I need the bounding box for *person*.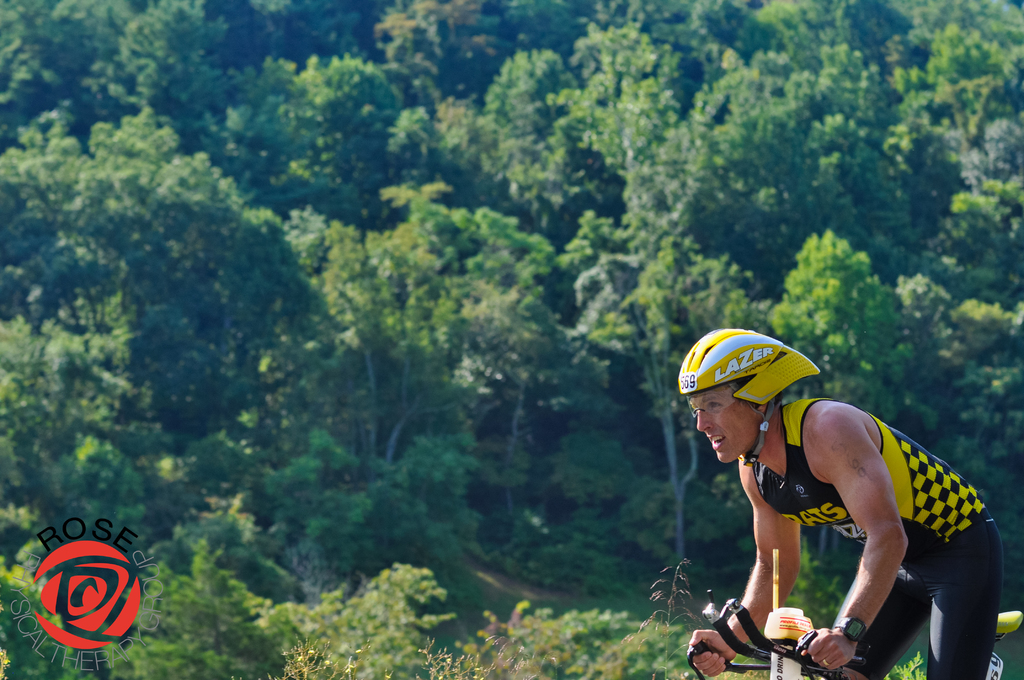
Here it is: {"x1": 698, "y1": 327, "x2": 993, "y2": 672}.
